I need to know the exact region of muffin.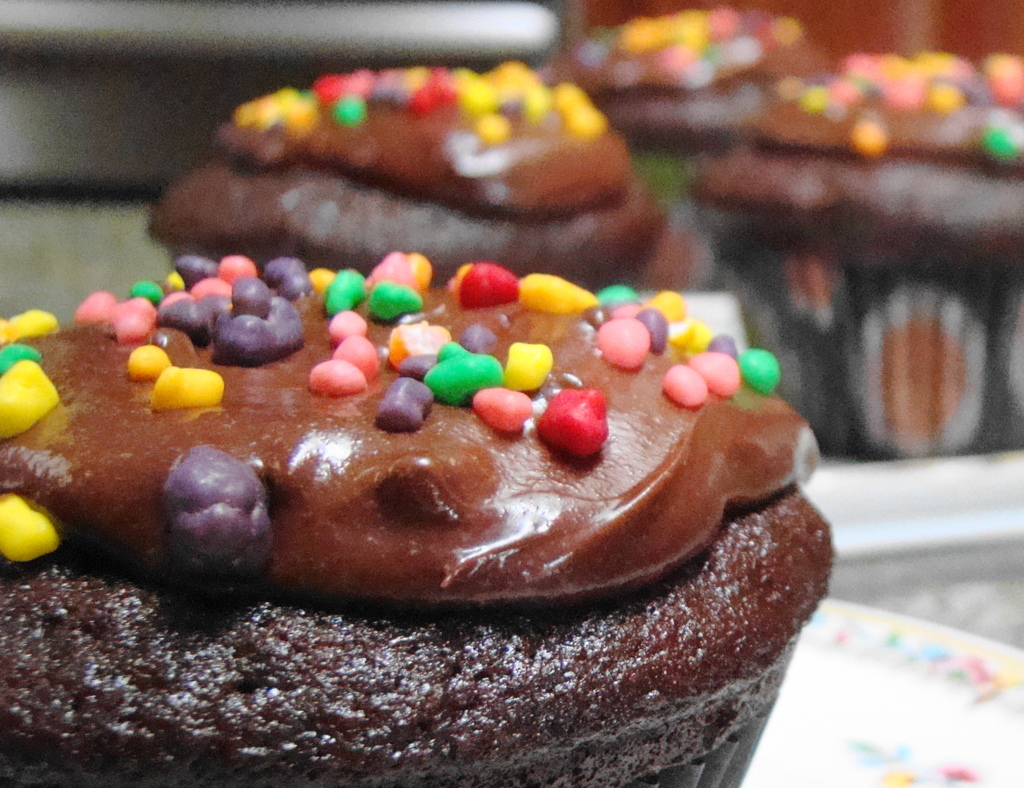
Region: 154:49:691:258.
